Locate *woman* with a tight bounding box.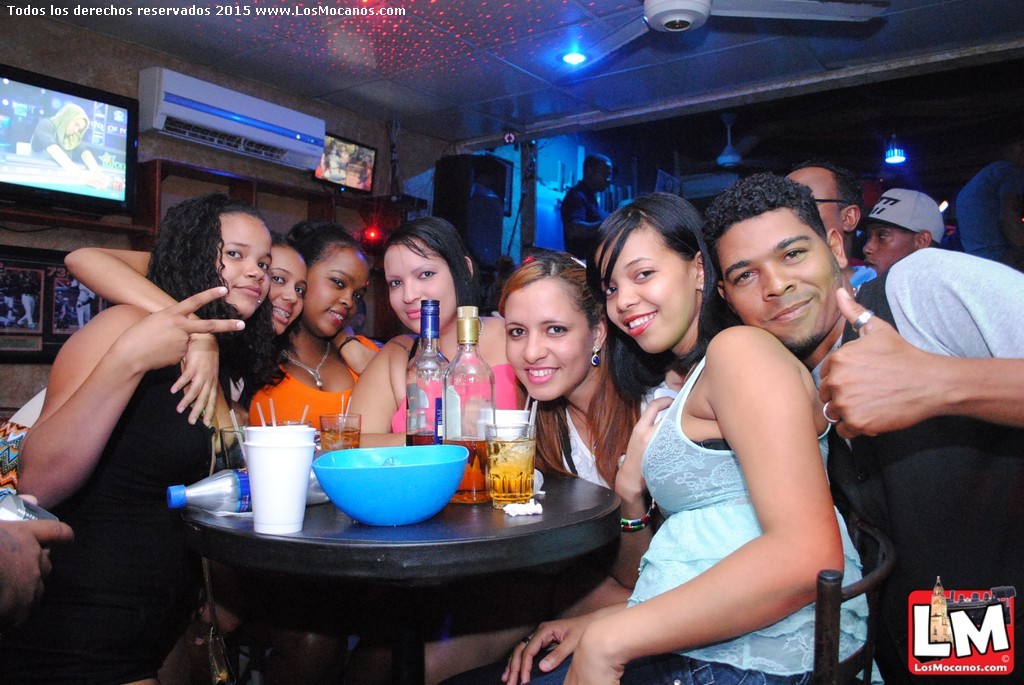
58 217 392 435.
